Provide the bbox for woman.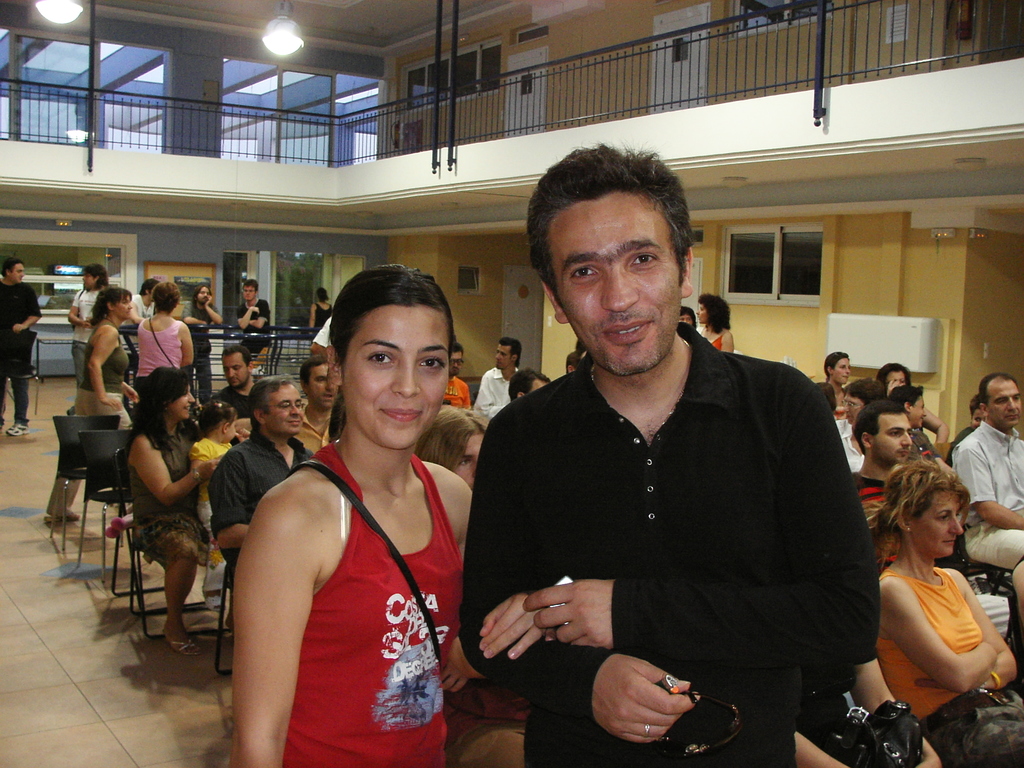
box=[137, 282, 195, 403].
